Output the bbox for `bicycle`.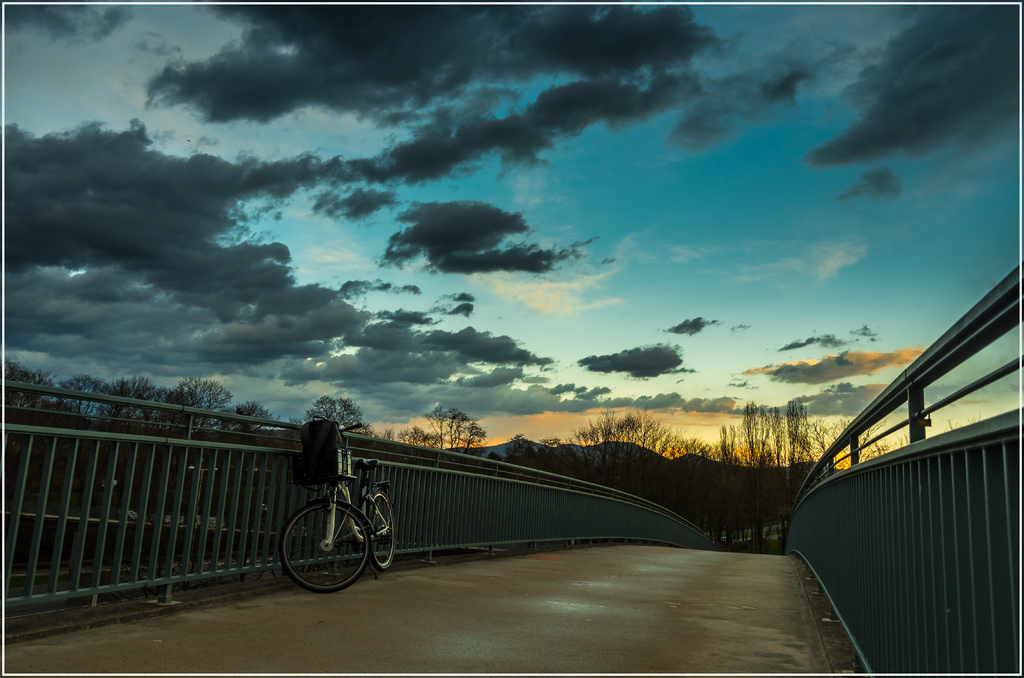
[268,446,399,592].
